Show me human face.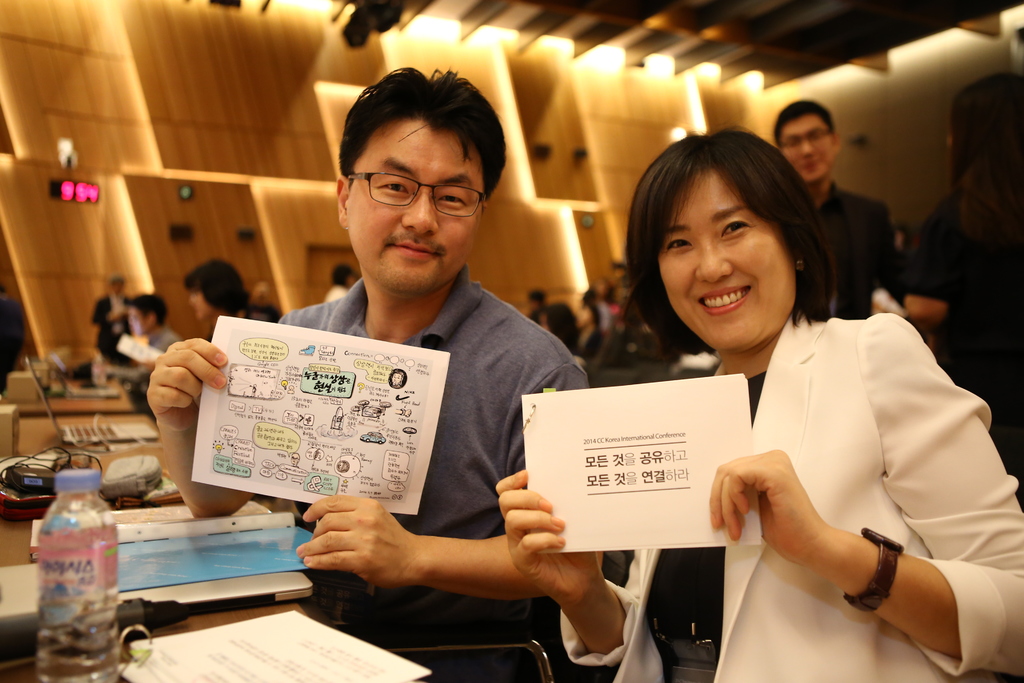
human face is here: 782/119/833/186.
